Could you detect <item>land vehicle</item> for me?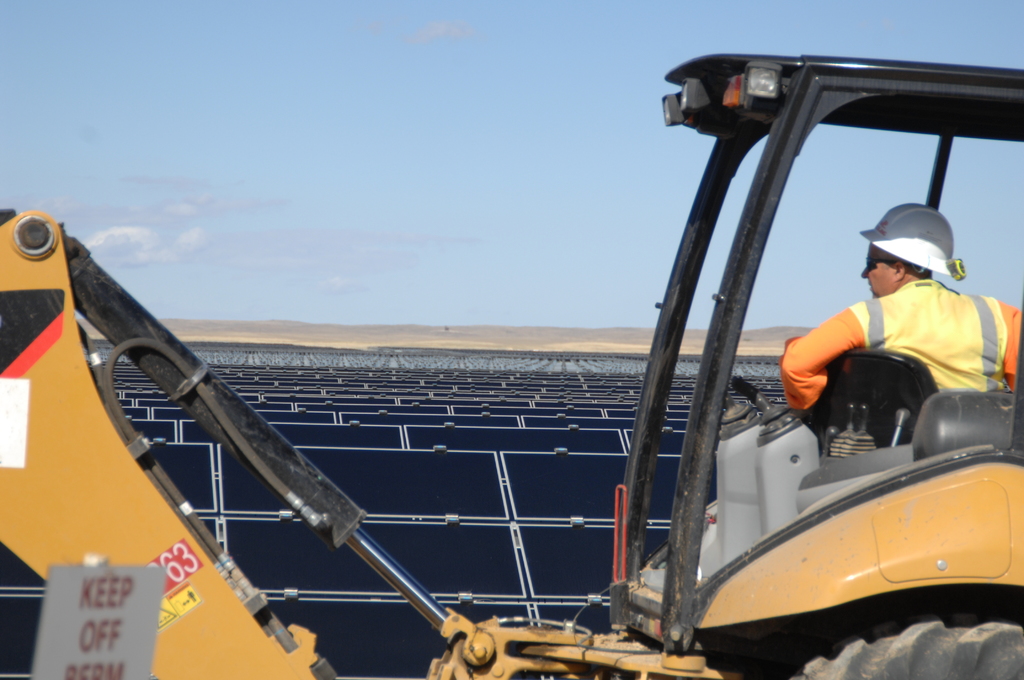
Detection result: crop(0, 54, 1023, 679).
